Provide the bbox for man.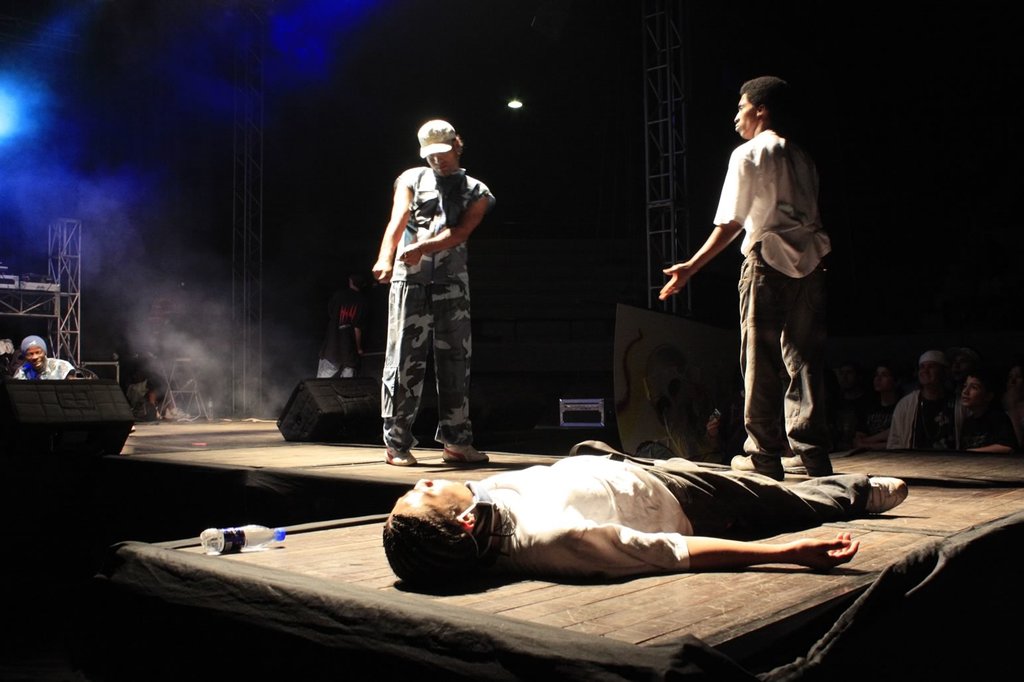
bbox(889, 346, 957, 446).
